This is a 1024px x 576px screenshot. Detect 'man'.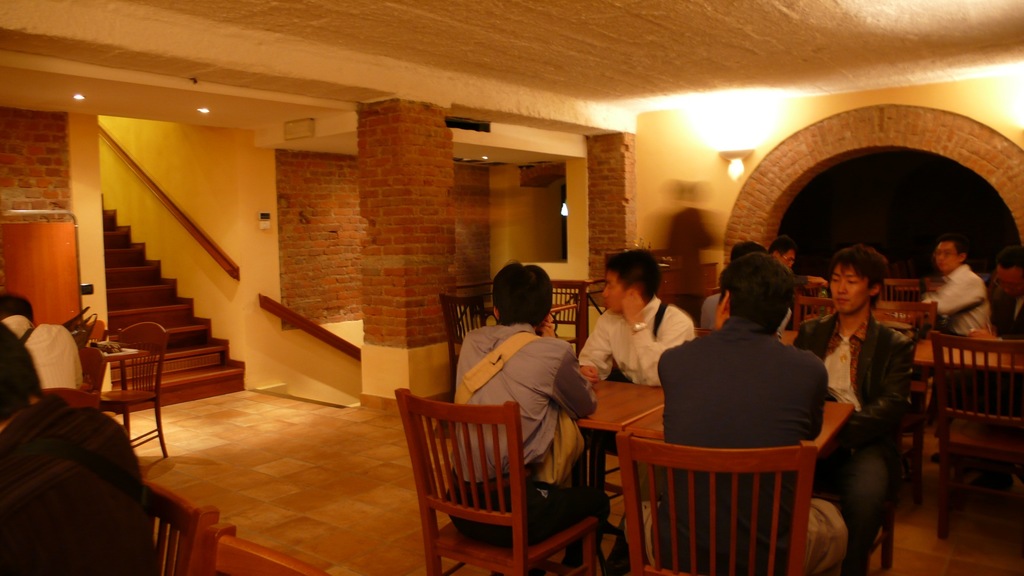
<region>572, 244, 691, 387</region>.
